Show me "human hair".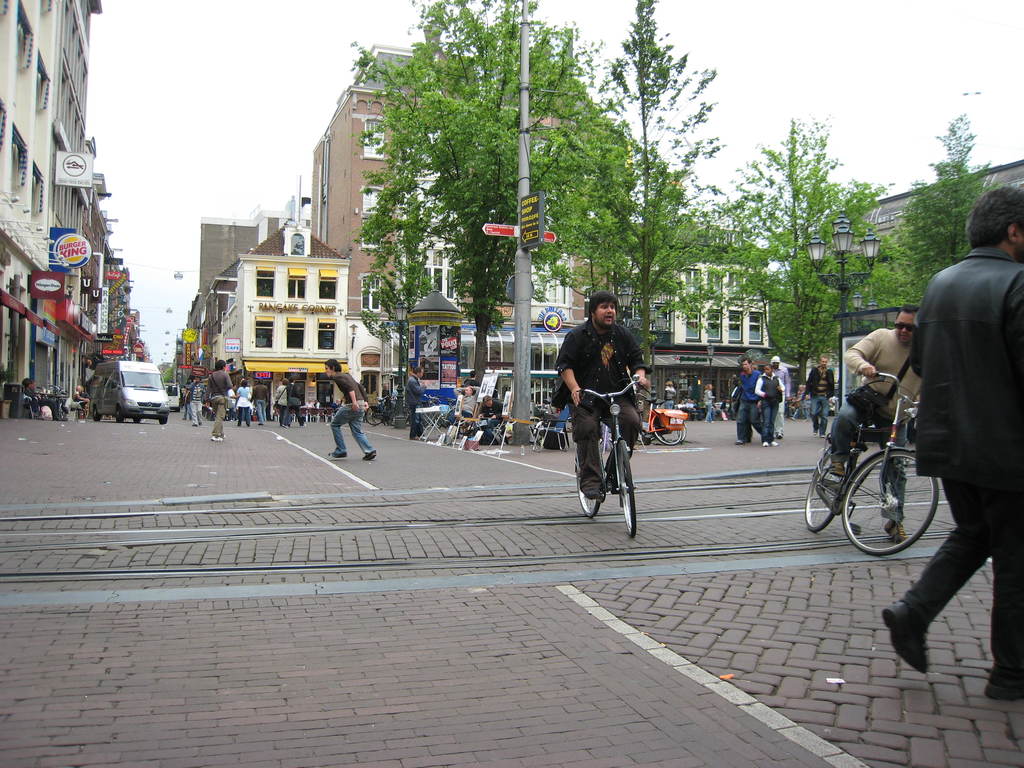
"human hair" is here: locate(324, 358, 342, 372).
